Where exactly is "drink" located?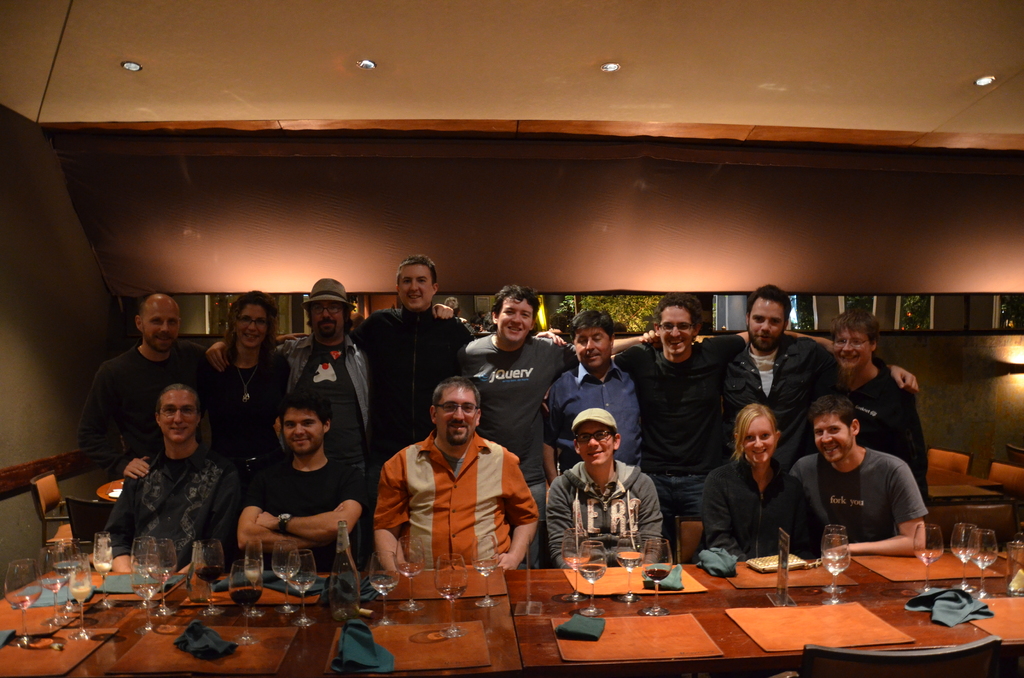
Its bounding box is x1=68, y1=587, x2=90, y2=603.
